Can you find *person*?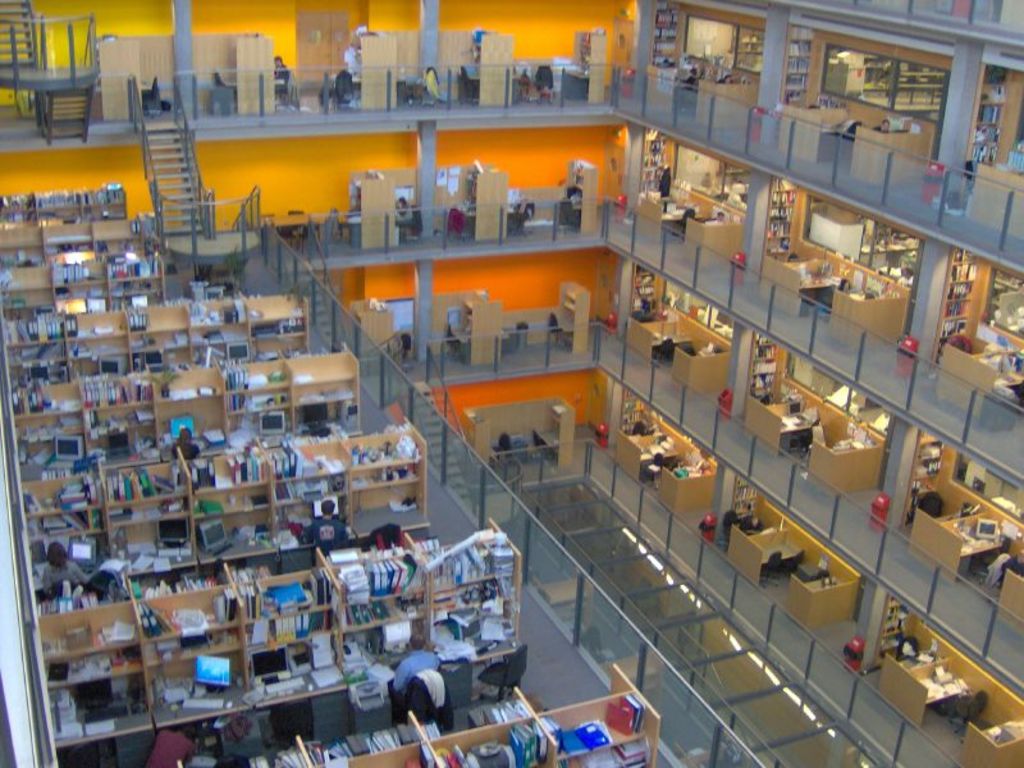
Yes, bounding box: [x1=366, y1=521, x2=408, y2=549].
